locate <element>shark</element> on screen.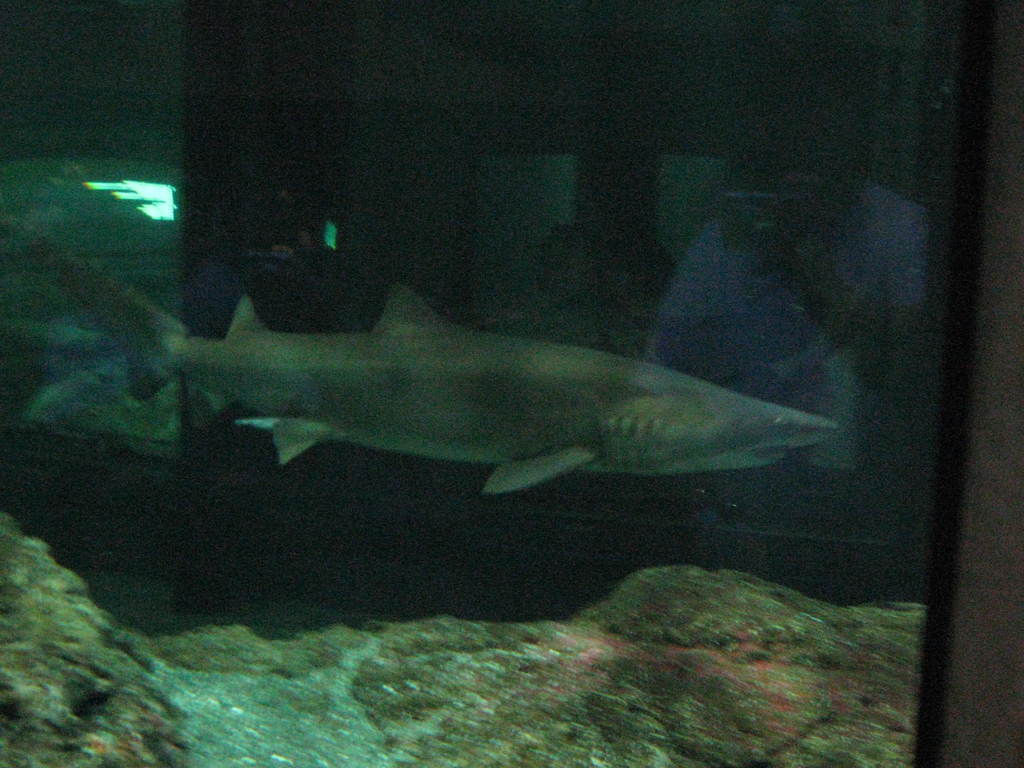
On screen at {"left": 70, "top": 275, "right": 849, "bottom": 522}.
